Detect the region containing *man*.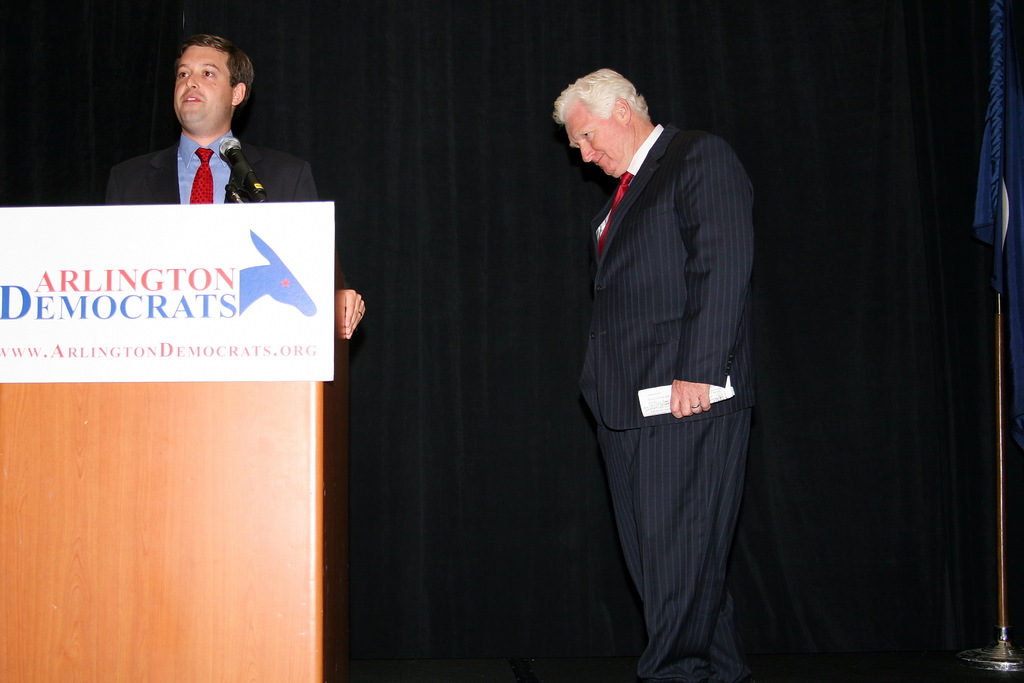
bbox=(102, 31, 362, 333).
